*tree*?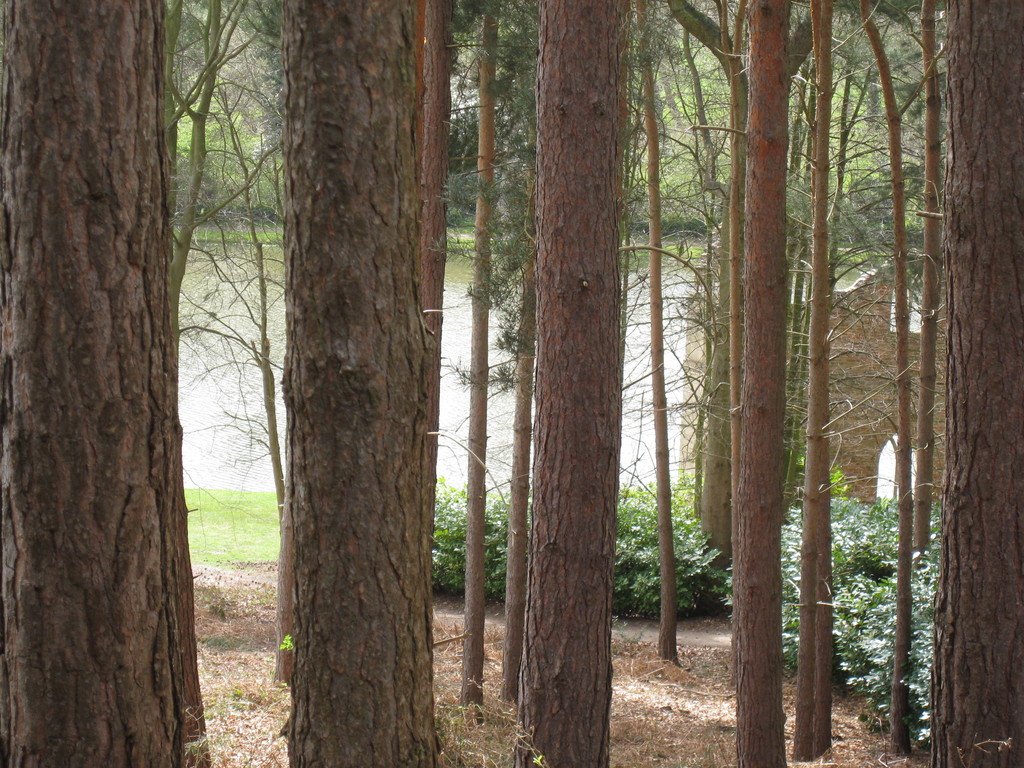
rect(0, 1, 212, 767)
